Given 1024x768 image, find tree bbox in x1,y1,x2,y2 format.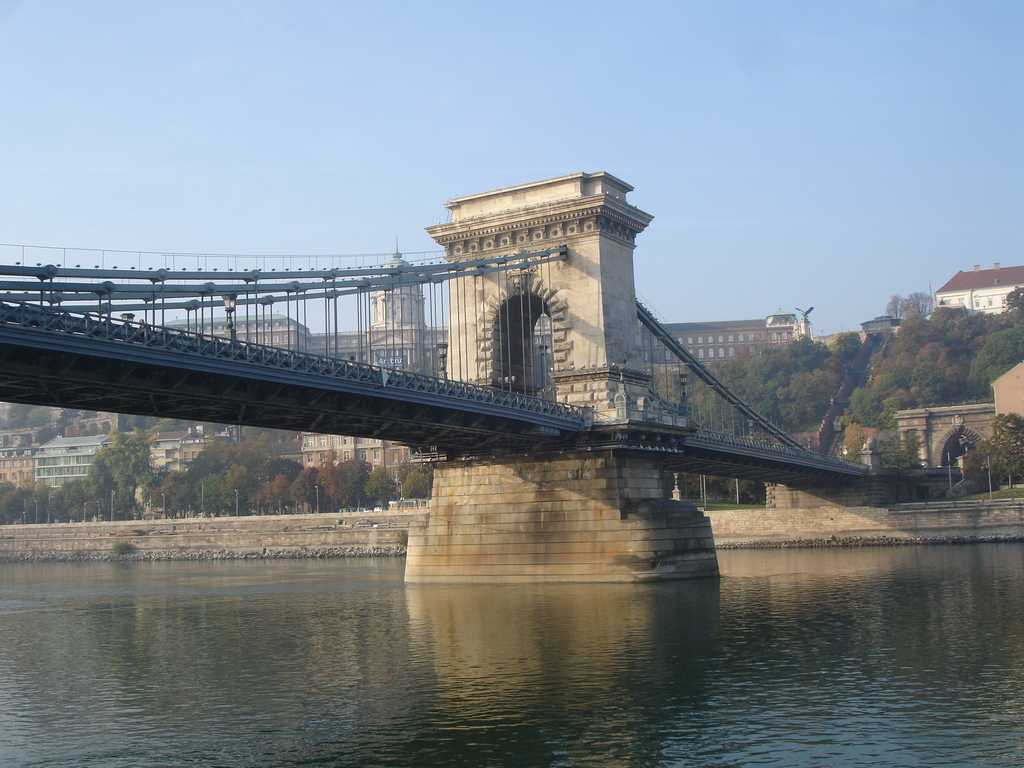
154,467,184,507.
